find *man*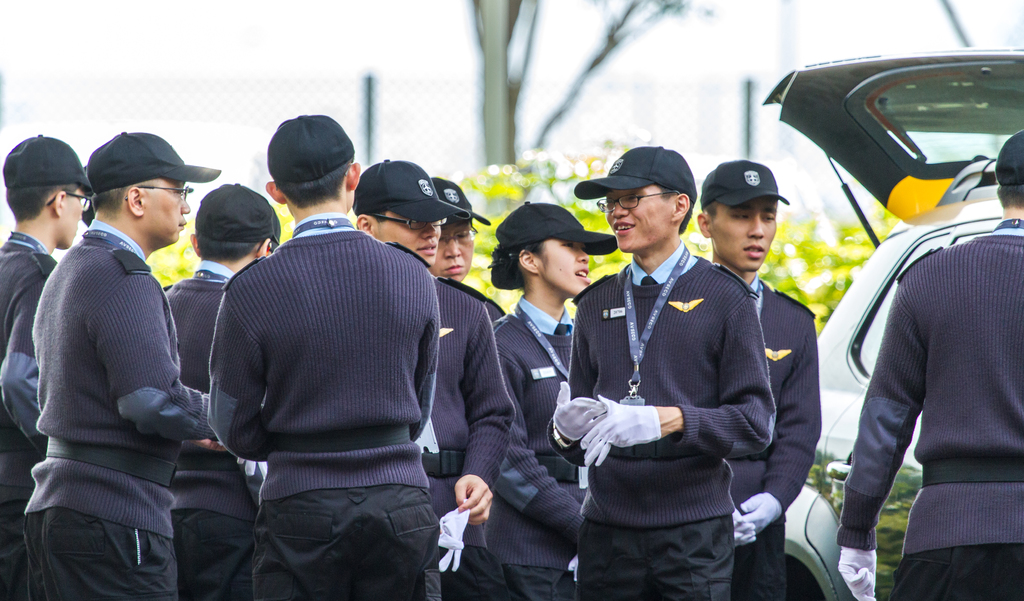
(0,131,96,600)
